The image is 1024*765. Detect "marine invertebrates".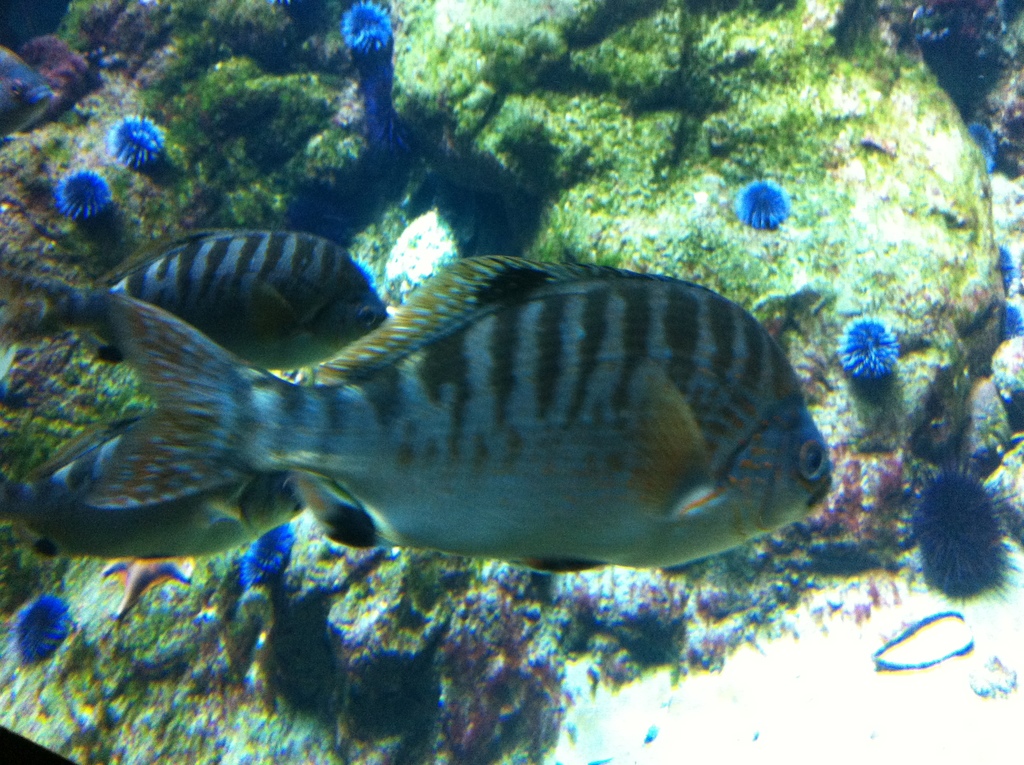
Detection: [732, 168, 788, 238].
